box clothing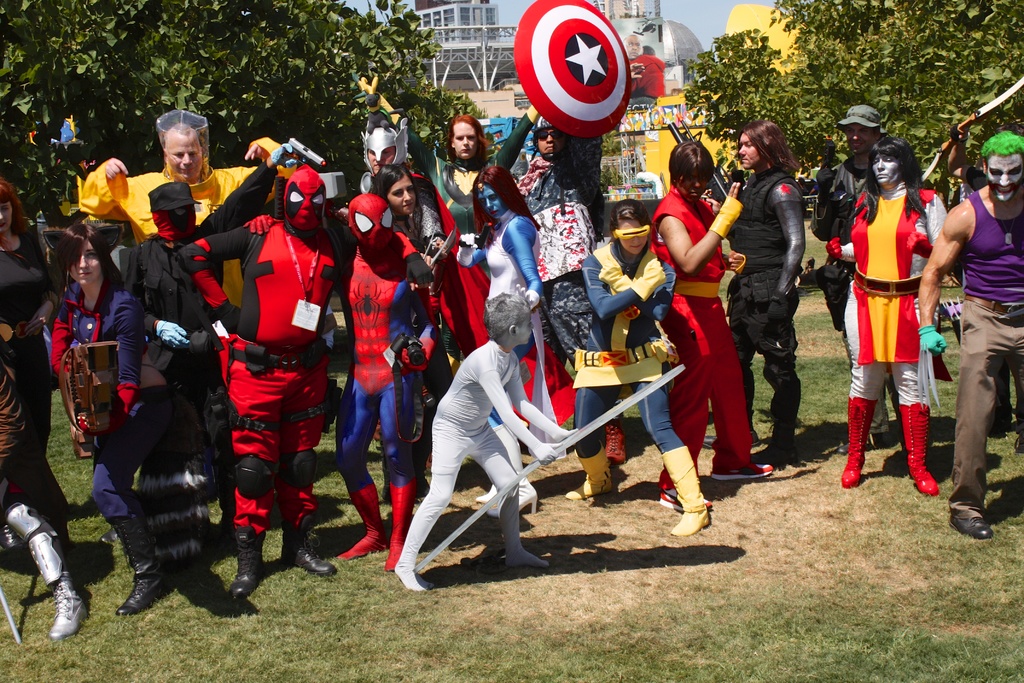
bbox=[454, 208, 538, 433]
